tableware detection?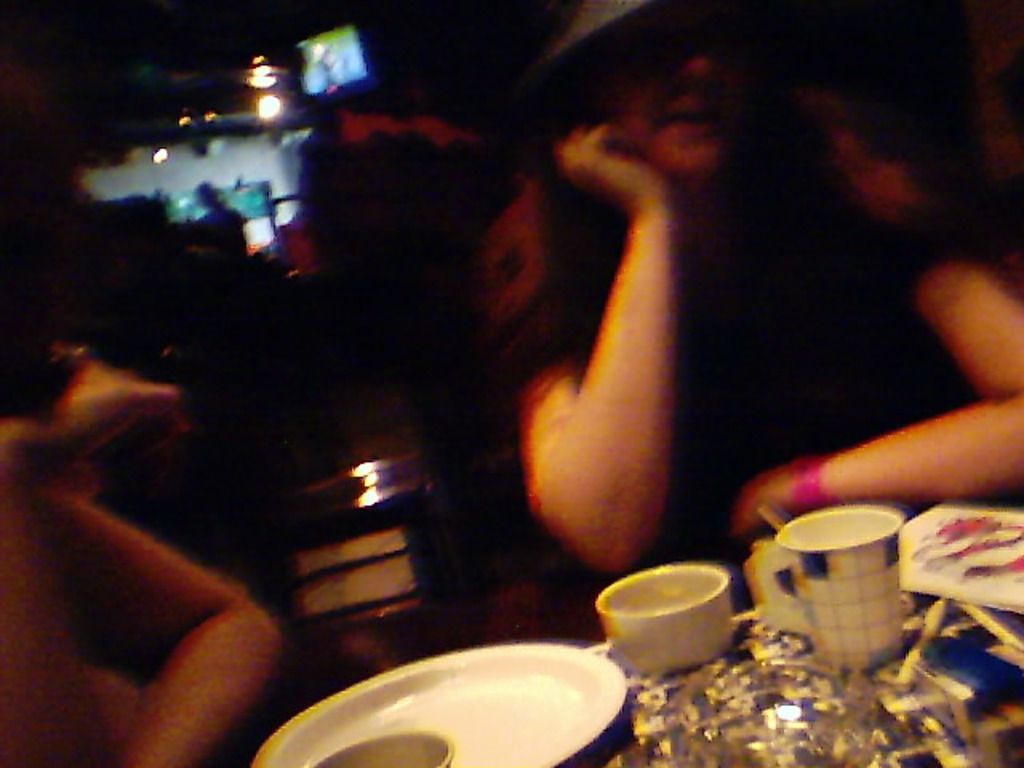
BBox(597, 565, 744, 674)
